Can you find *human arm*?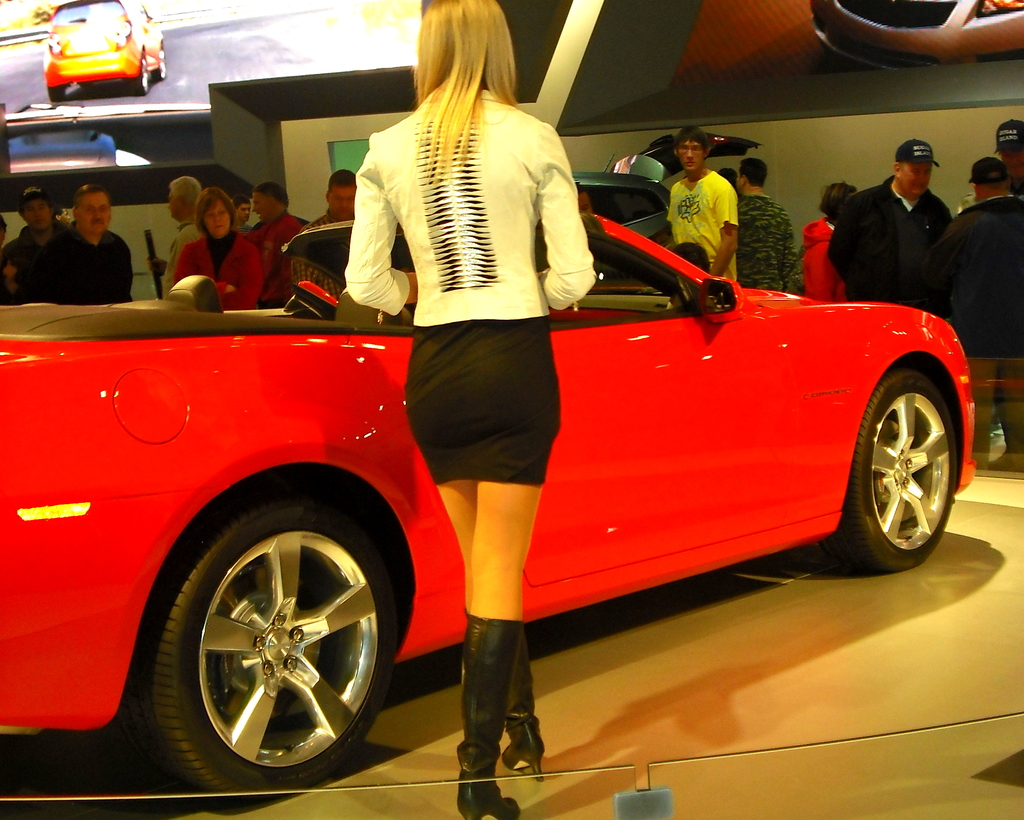
Yes, bounding box: detection(218, 245, 268, 309).
